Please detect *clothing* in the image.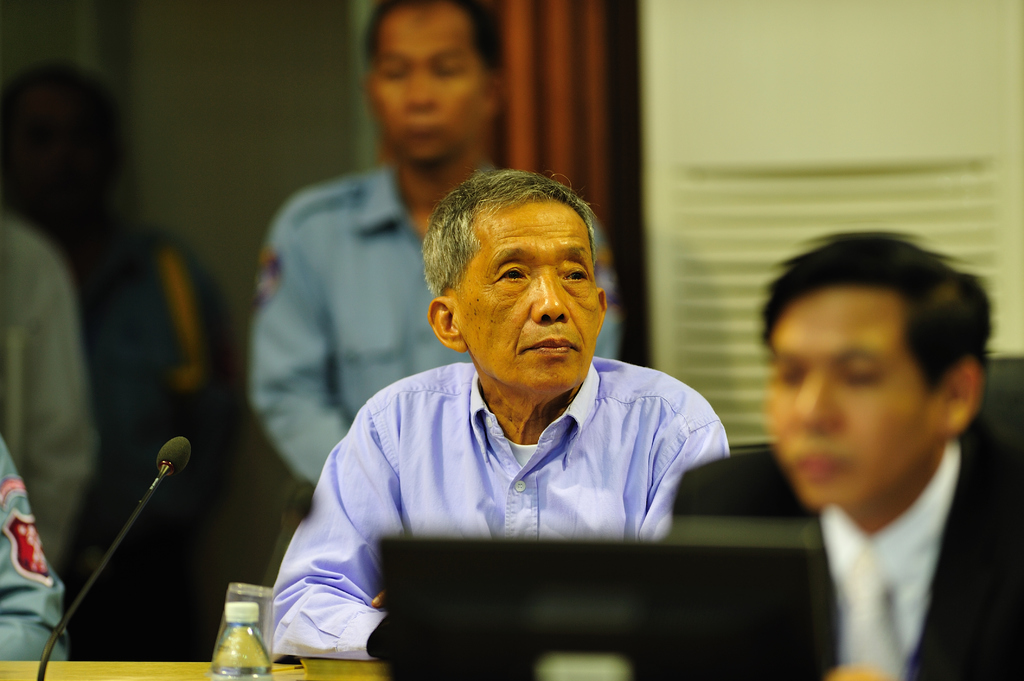
x1=269, y1=317, x2=755, y2=619.
